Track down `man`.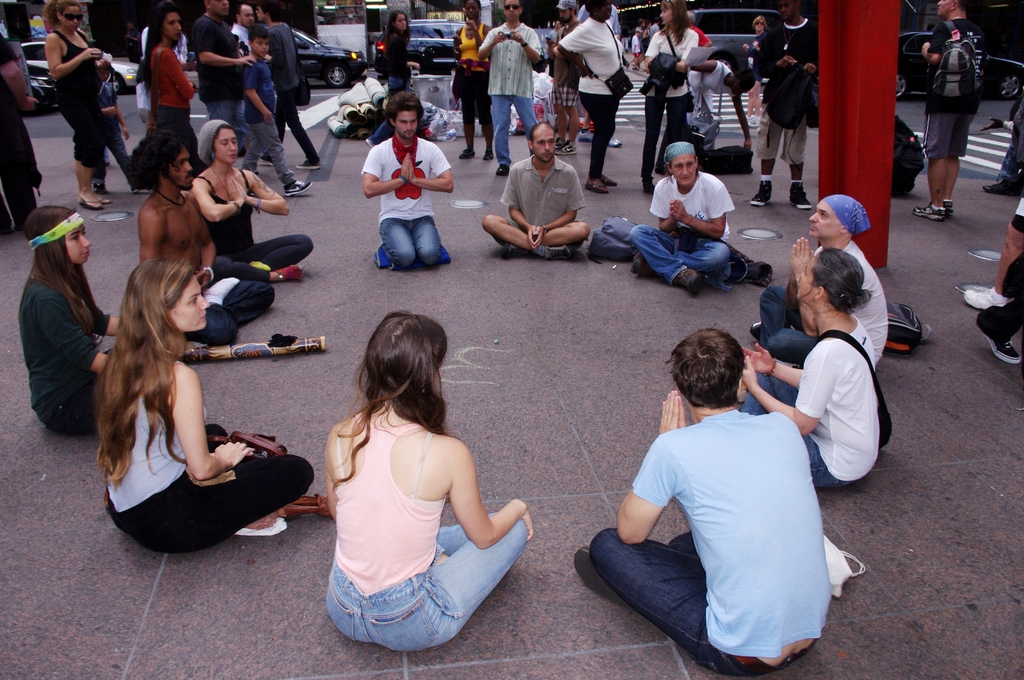
Tracked to {"left": 750, "top": 1, "right": 819, "bottom": 215}.
